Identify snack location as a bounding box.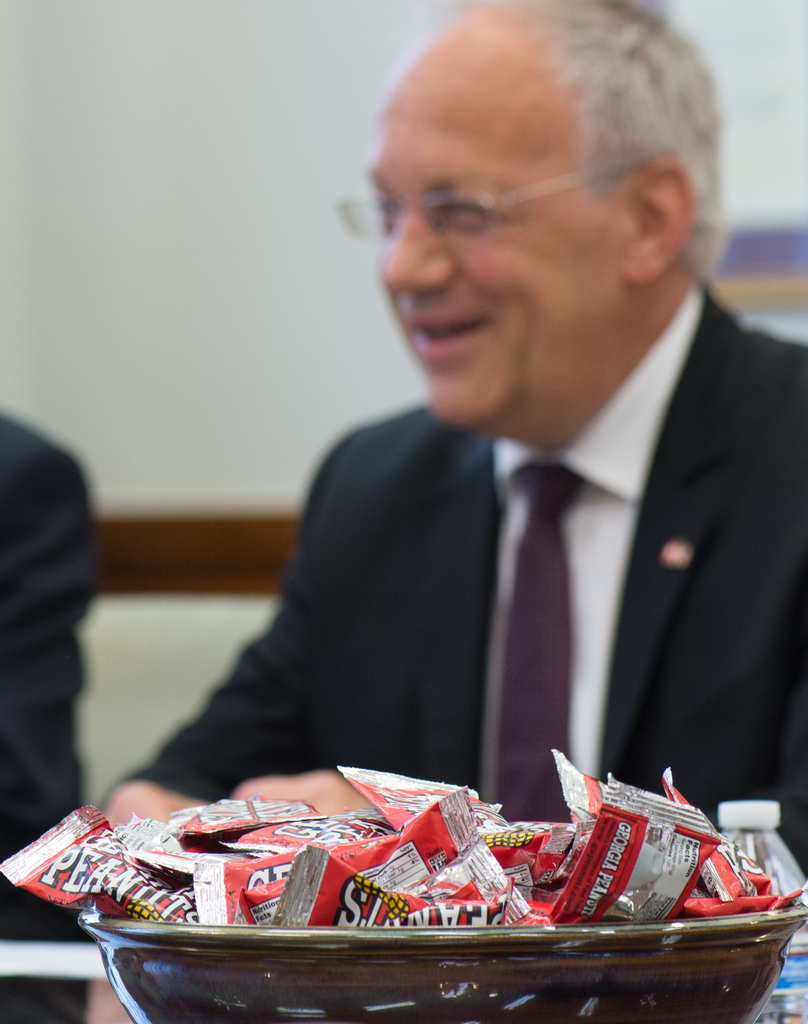
left=78, top=796, right=677, bottom=964.
